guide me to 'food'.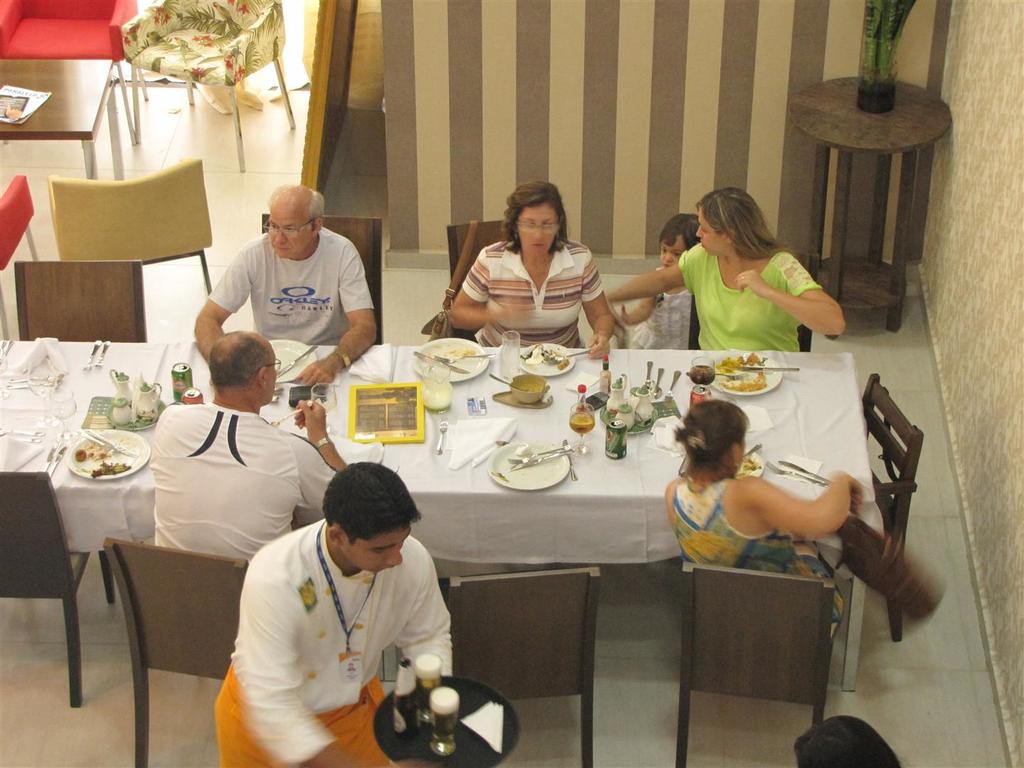
Guidance: crop(95, 464, 129, 479).
